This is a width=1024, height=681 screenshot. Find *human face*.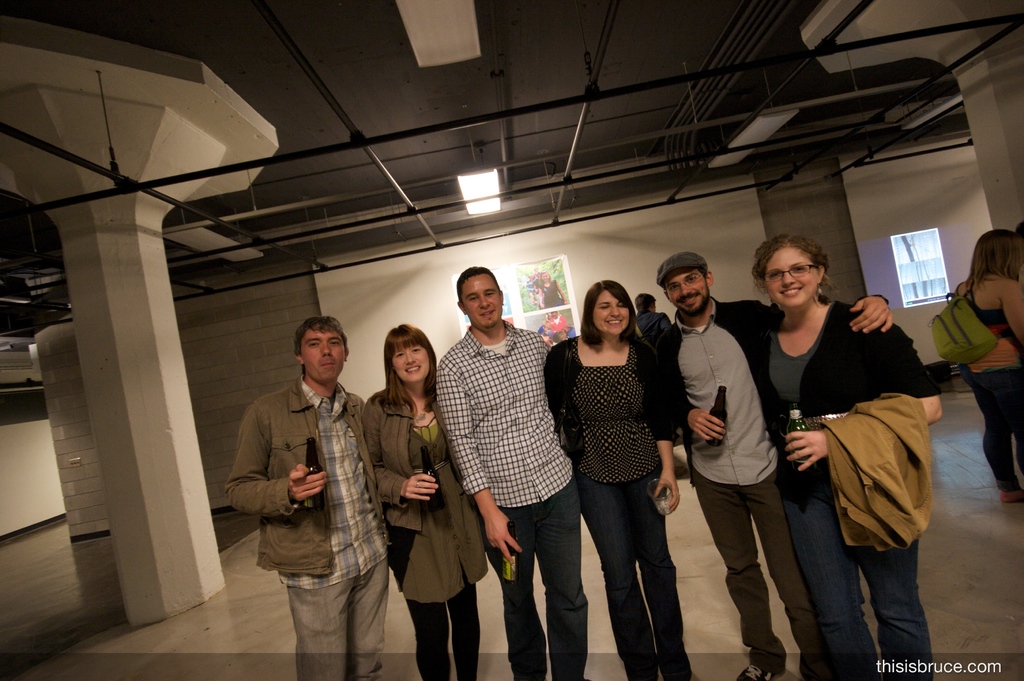
Bounding box: 463/273/508/325.
